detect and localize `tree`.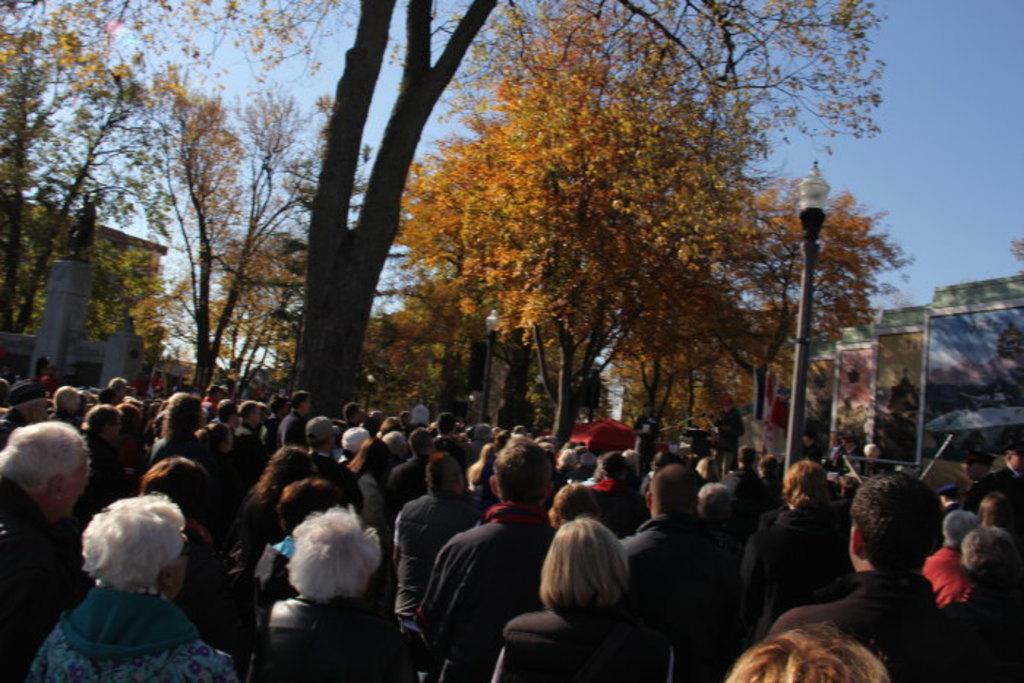
Localized at (429, 265, 579, 417).
